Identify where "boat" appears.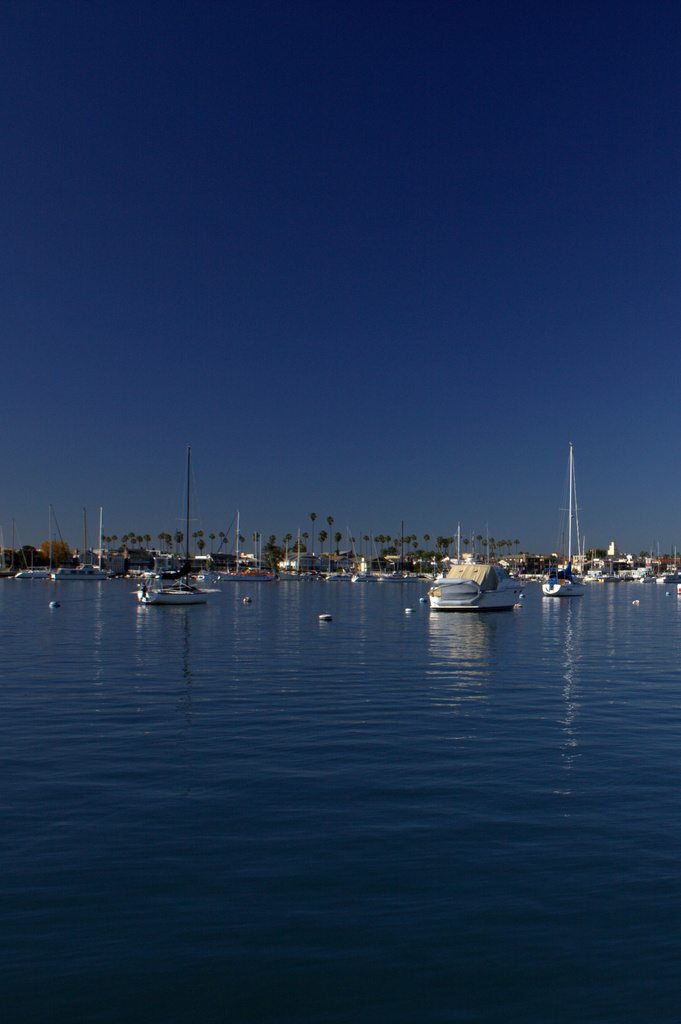
Appears at 218, 507, 275, 582.
